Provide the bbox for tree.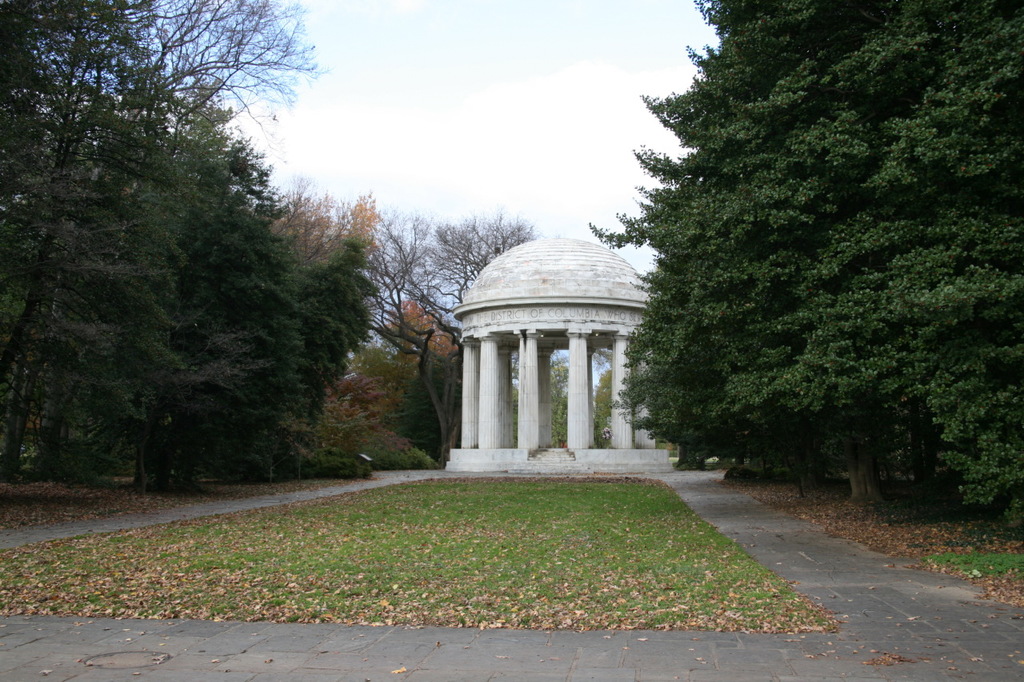
2/0/542/493.
